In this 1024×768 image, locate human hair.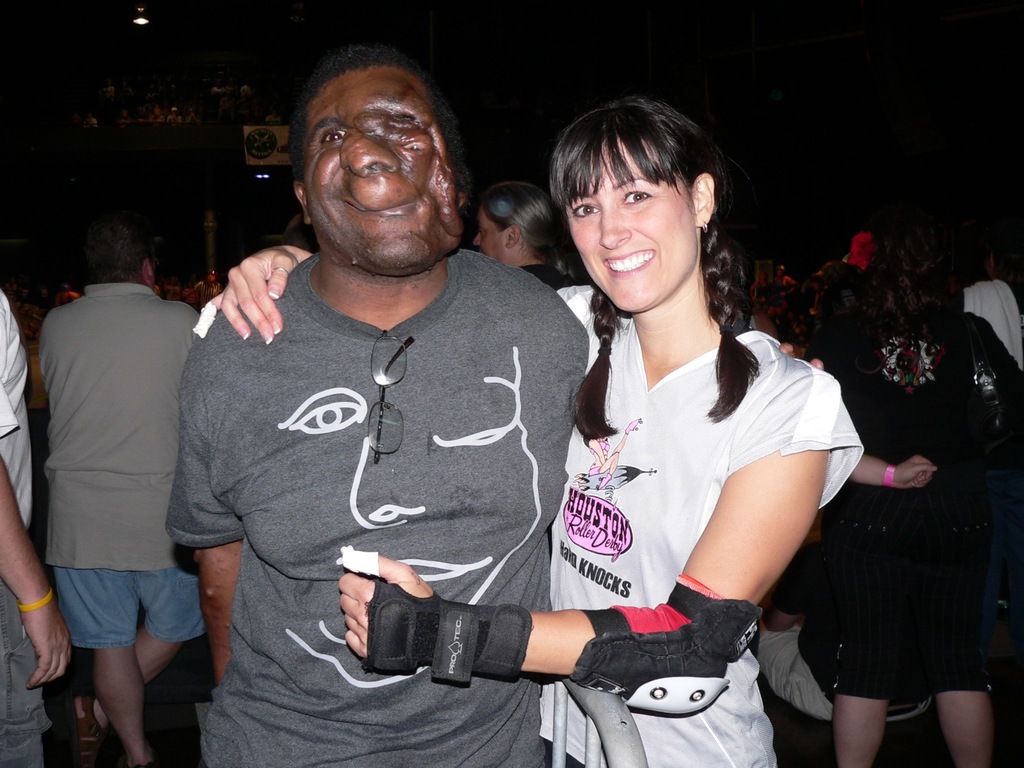
Bounding box: crop(83, 221, 154, 284).
